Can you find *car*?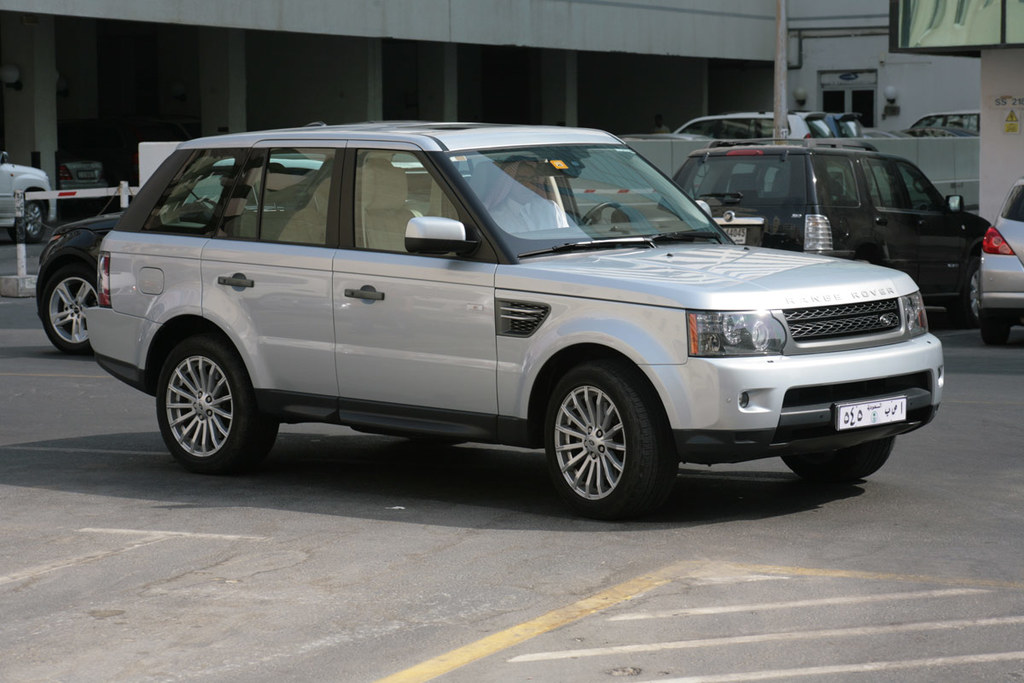
Yes, bounding box: 0, 154, 56, 240.
